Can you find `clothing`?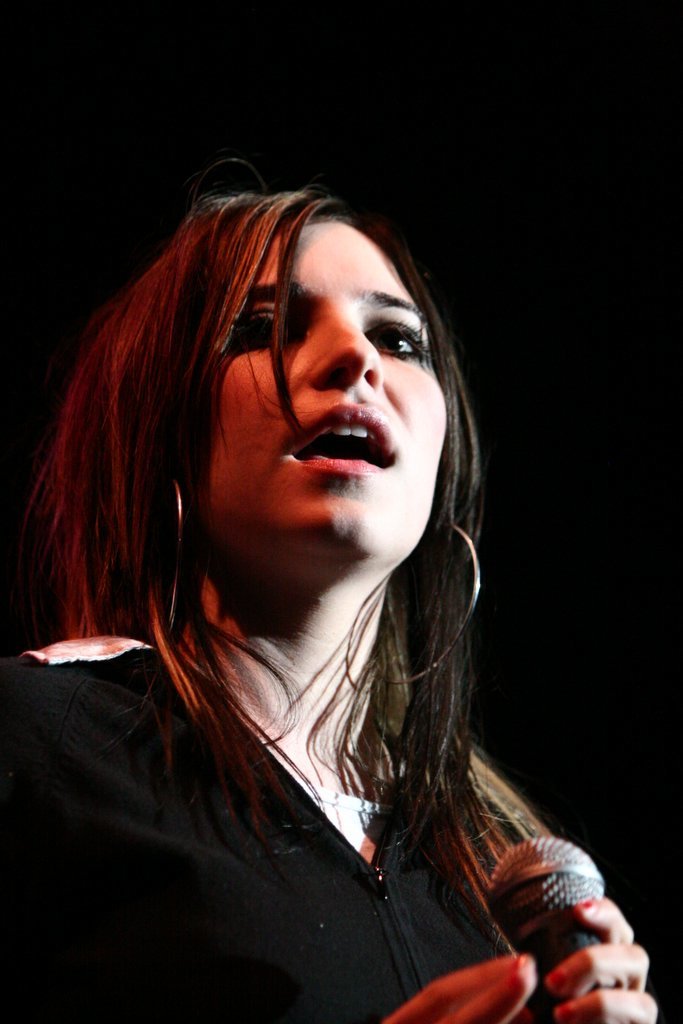
Yes, bounding box: crop(195, 210, 443, 581).
